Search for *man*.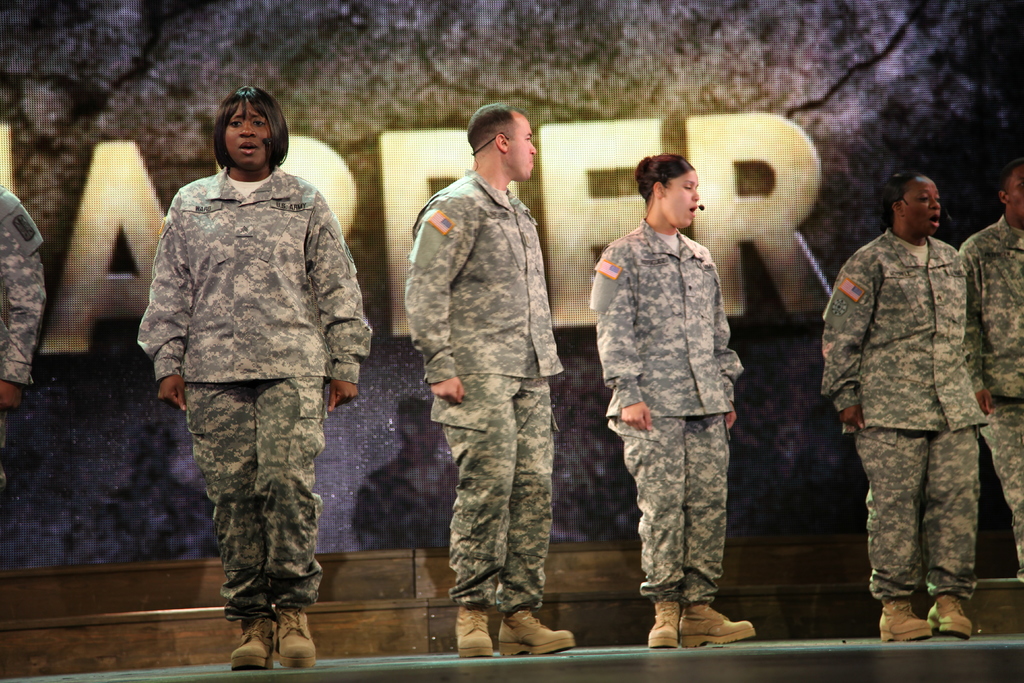
Found at 395,92,587,652.
